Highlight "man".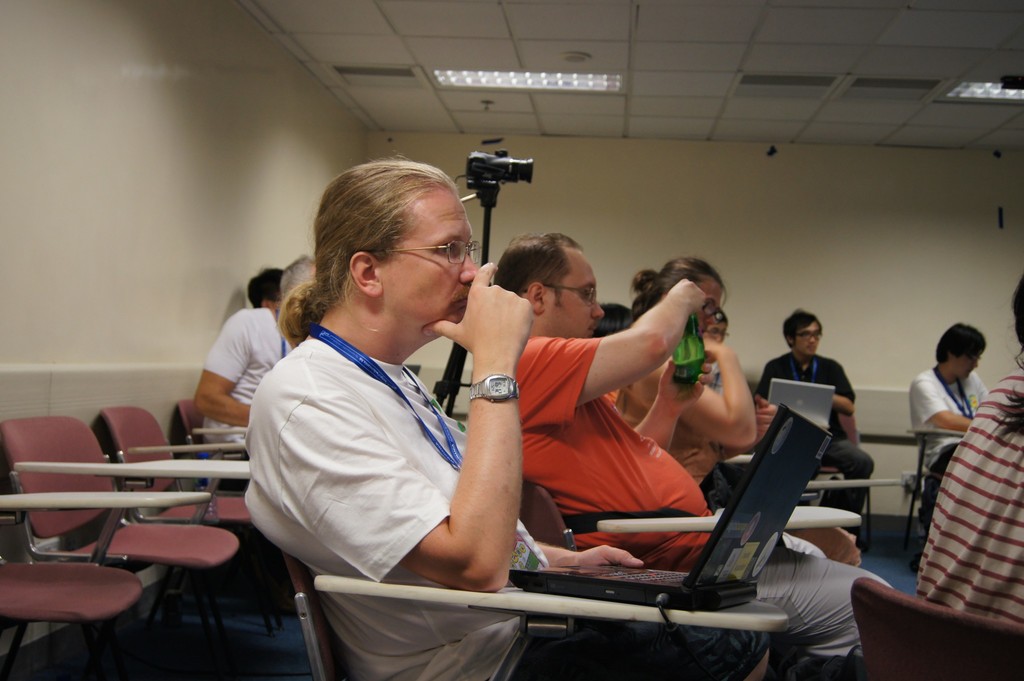
Highlighted region: BBox(239, 156, 772, 680).
